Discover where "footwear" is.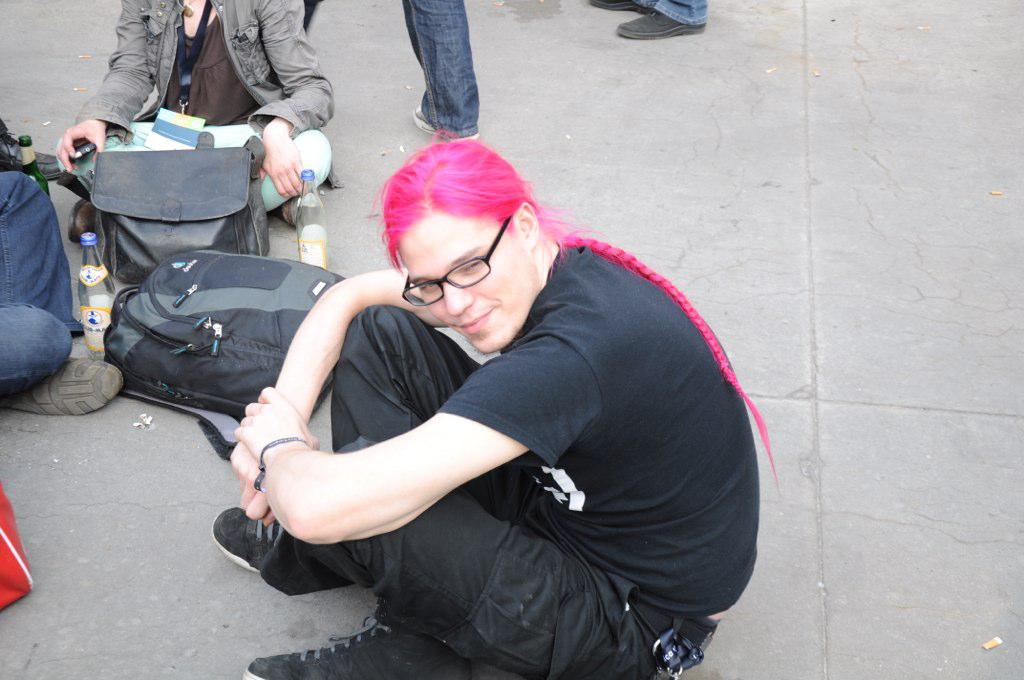
Discovered at <bbox>0, 356, 127, 422</bbox>.
